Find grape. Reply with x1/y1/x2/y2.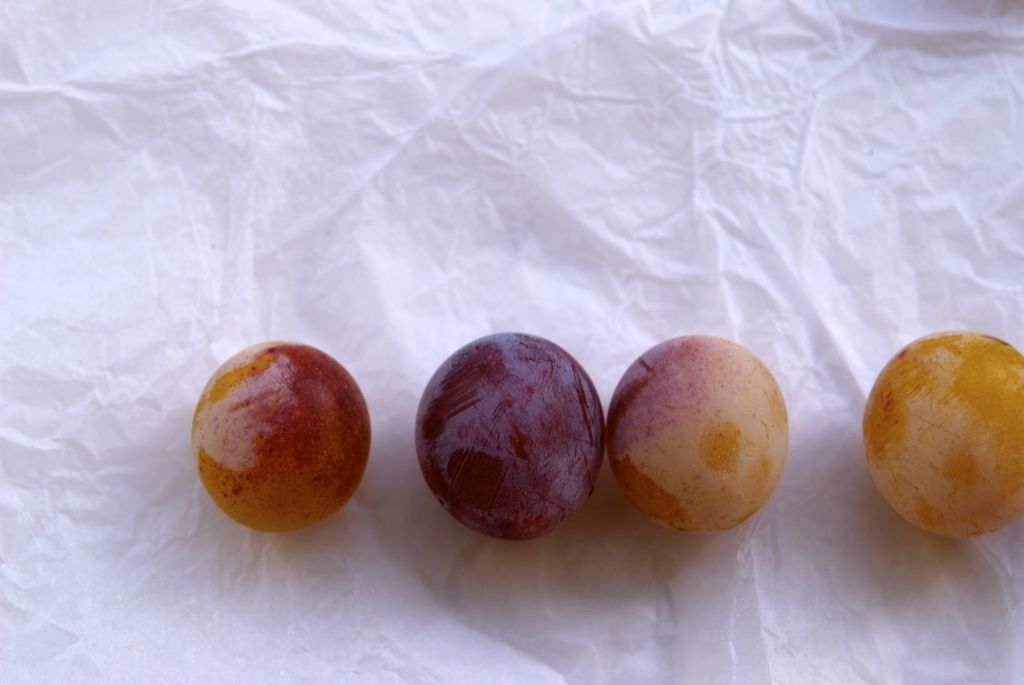
604/332/788/538.
